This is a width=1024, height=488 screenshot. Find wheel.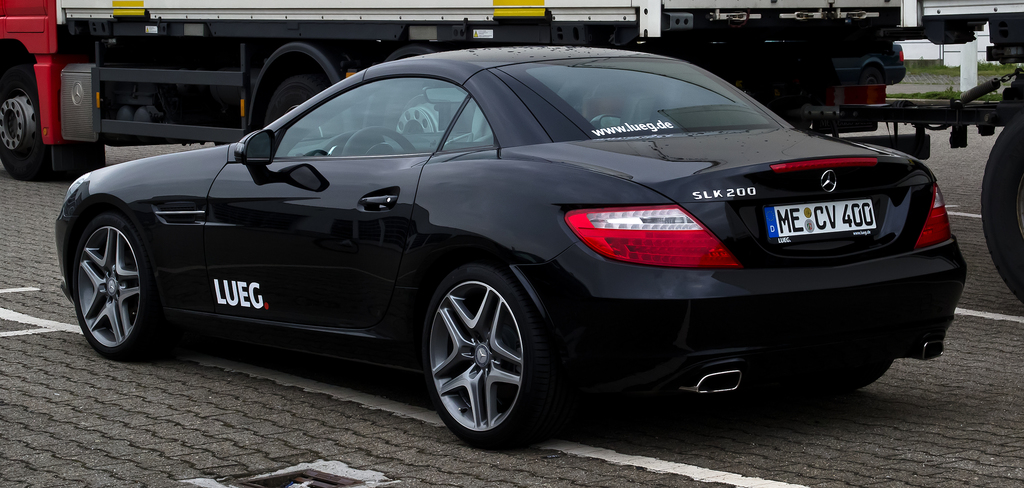
Bounding box: {"left": 74, "top": 212, "right": 159, "bottom": 359}.
